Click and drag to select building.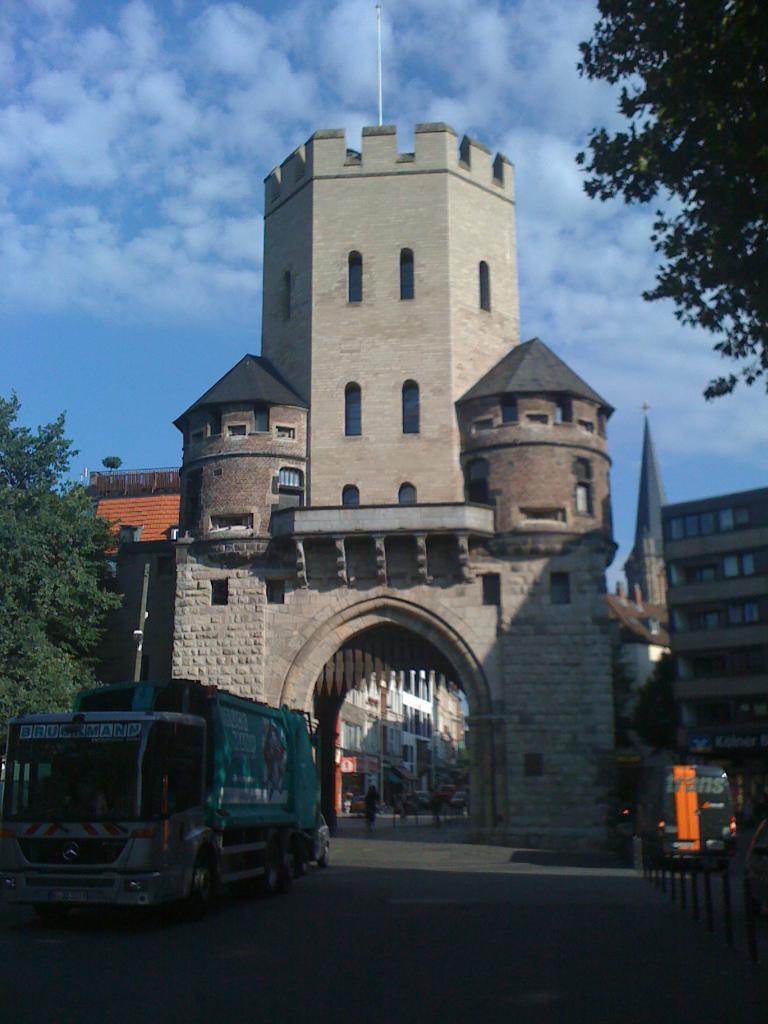
Selection: [left=103, top=118, right=623, bottom=857].
